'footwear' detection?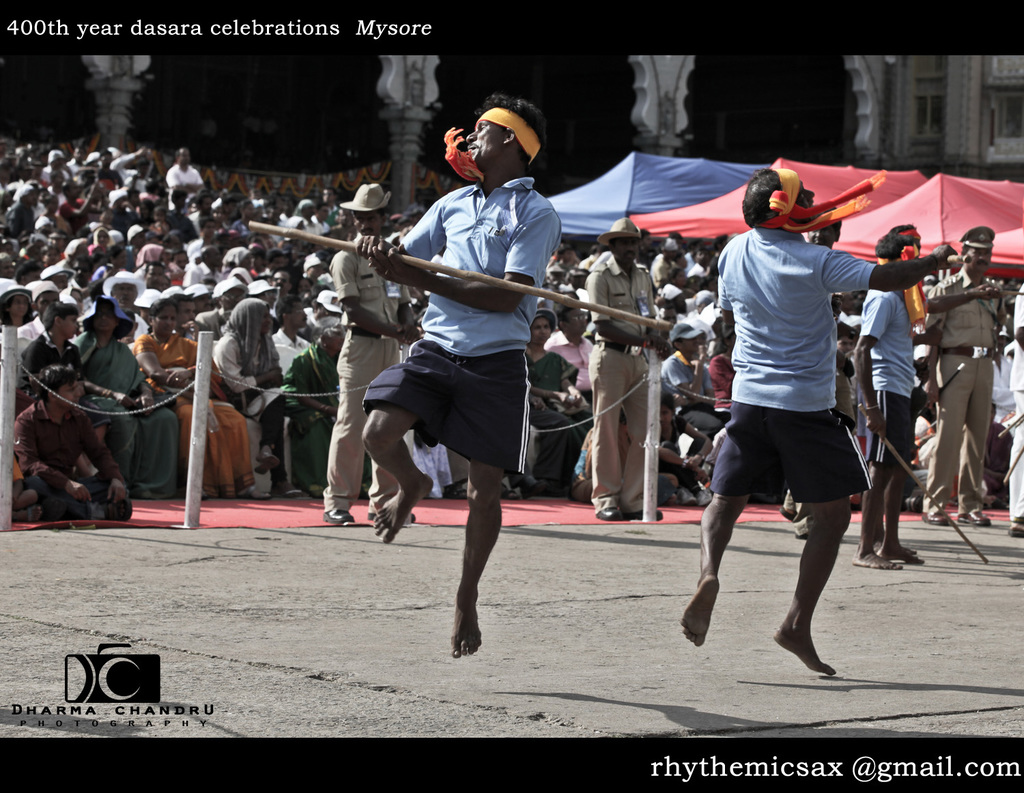
crop(679, 489, 694, 508)
